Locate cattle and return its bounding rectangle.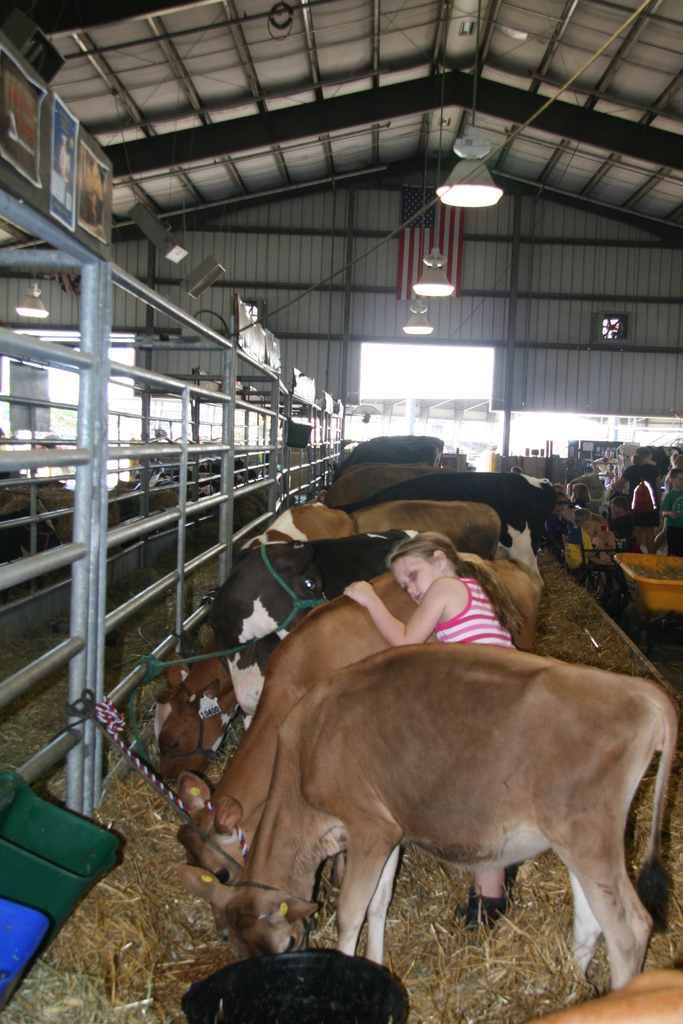
left=152, top=648, right=238, bottom=784.
